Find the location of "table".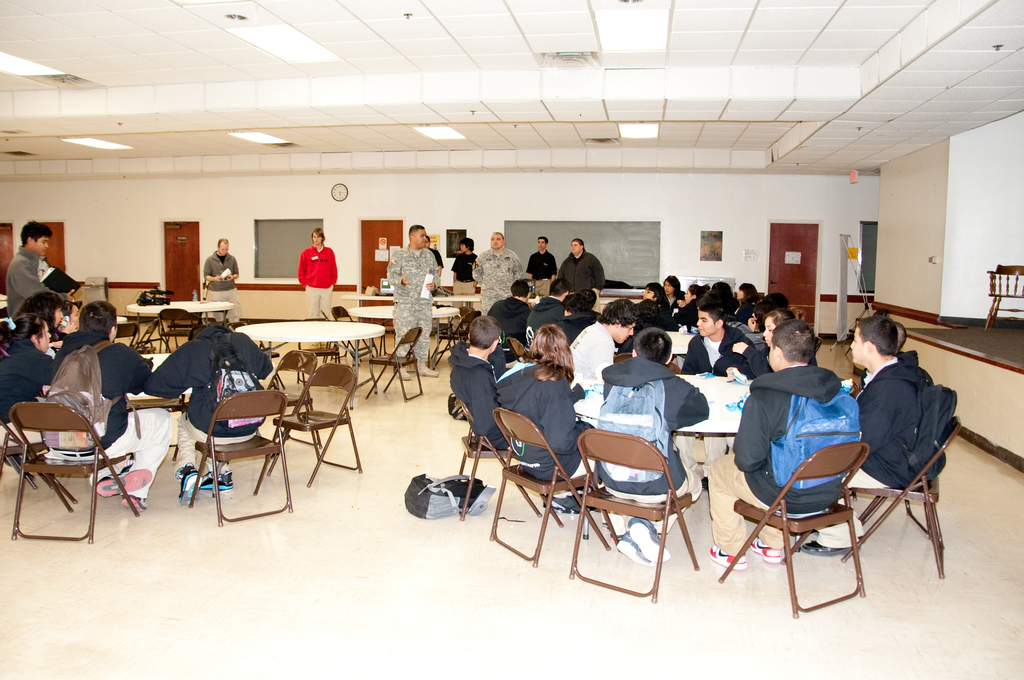
Location: (568, 363, 753, 487).
